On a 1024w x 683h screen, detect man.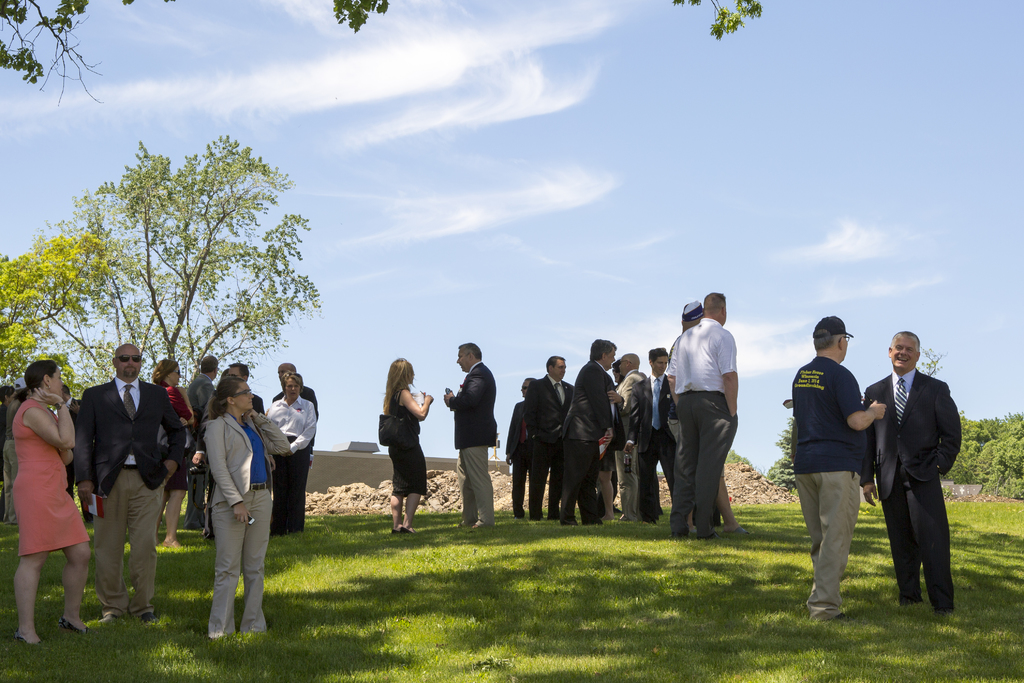
{"left": 523, "top": 356, "right": 579, "bottom": 523}.
